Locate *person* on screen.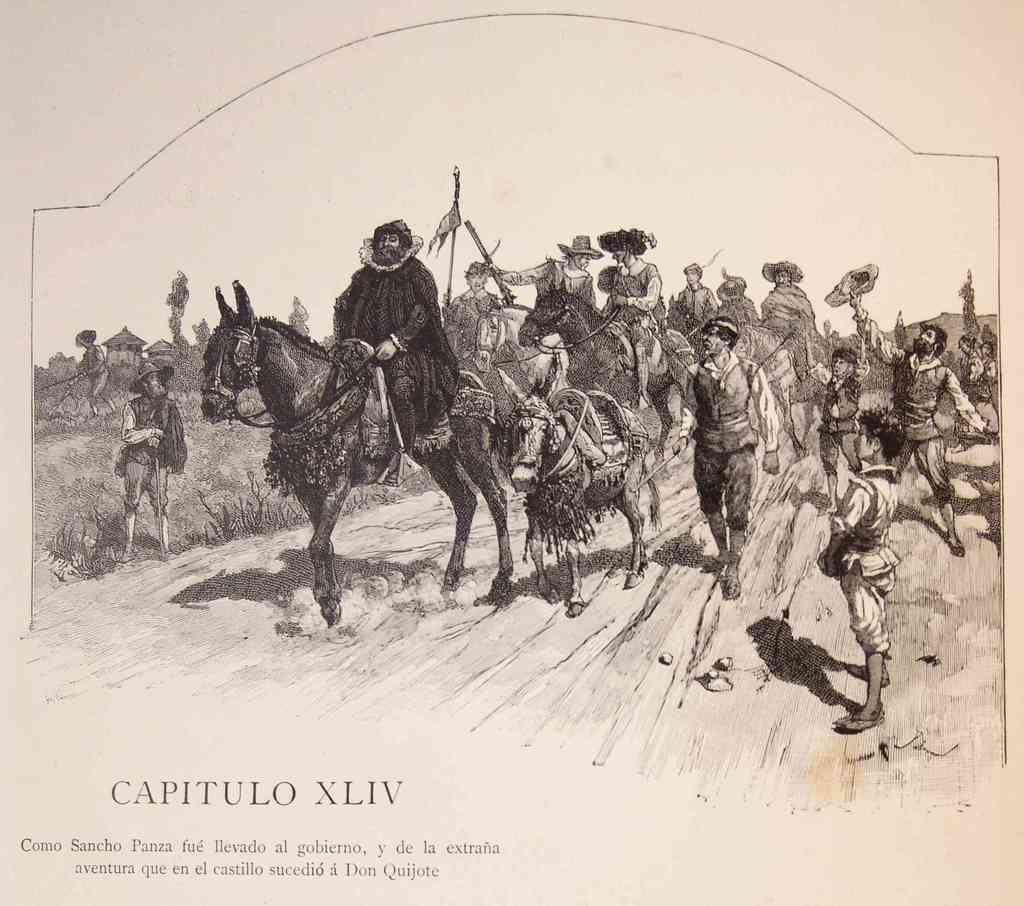
On screen at [left=852, top=274, right=988, bottom=557].
